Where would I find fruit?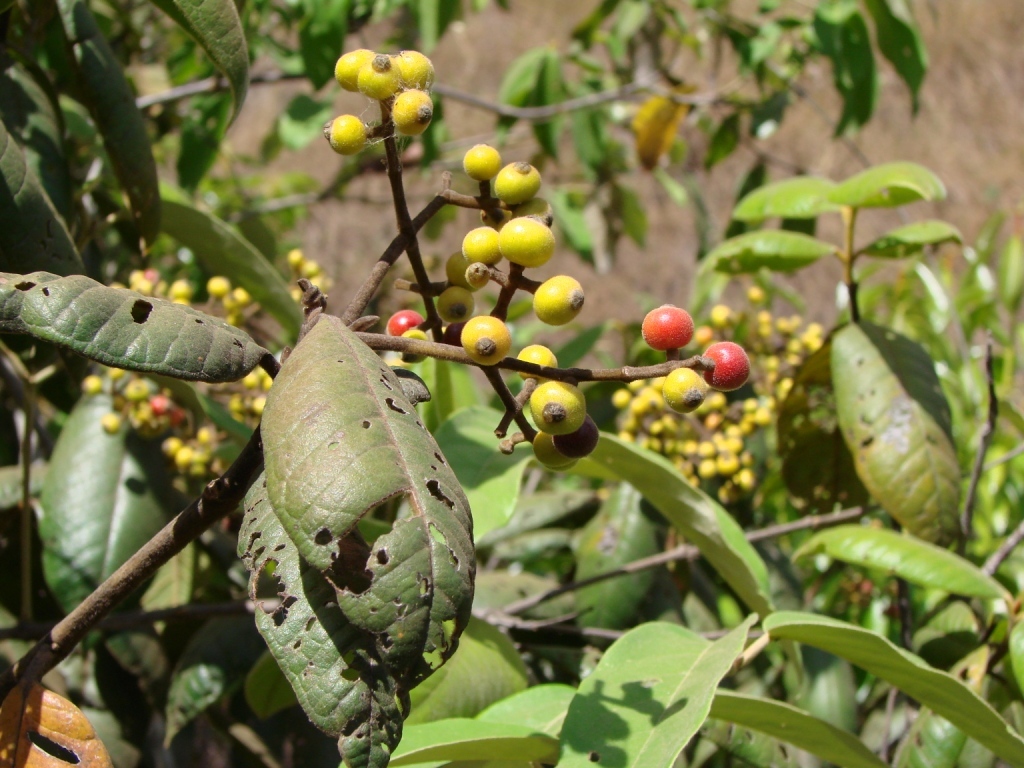
At region(449, 256, 497, 286).
